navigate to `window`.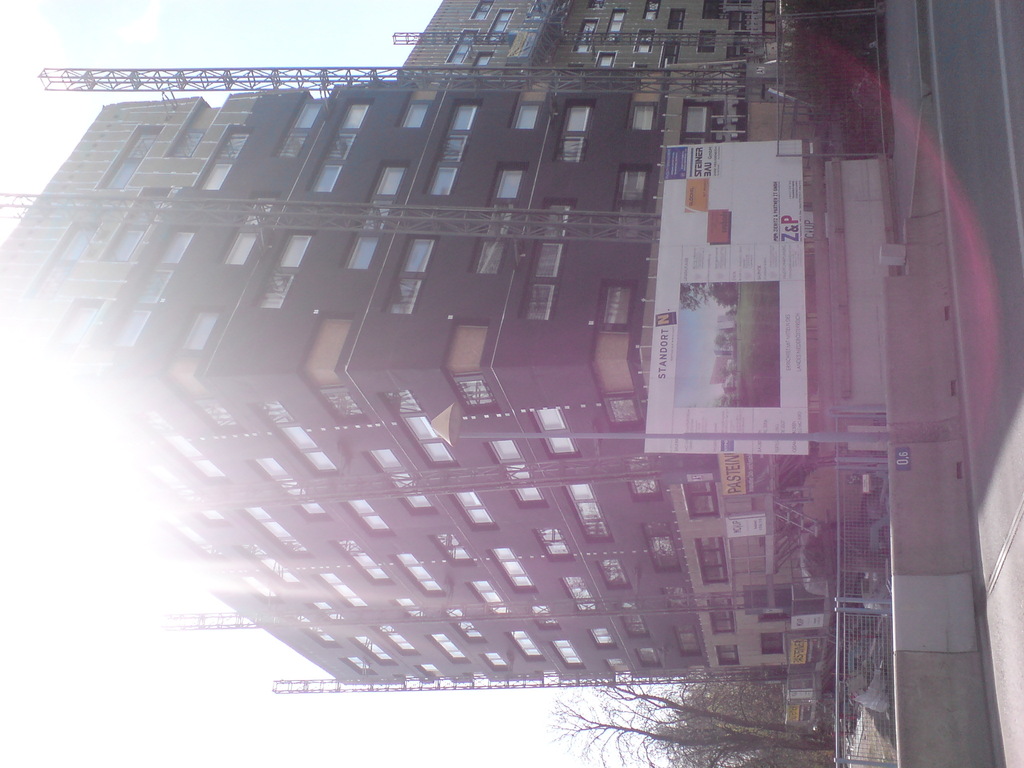
Navigation target: <box>467,0,493,20</box>.
